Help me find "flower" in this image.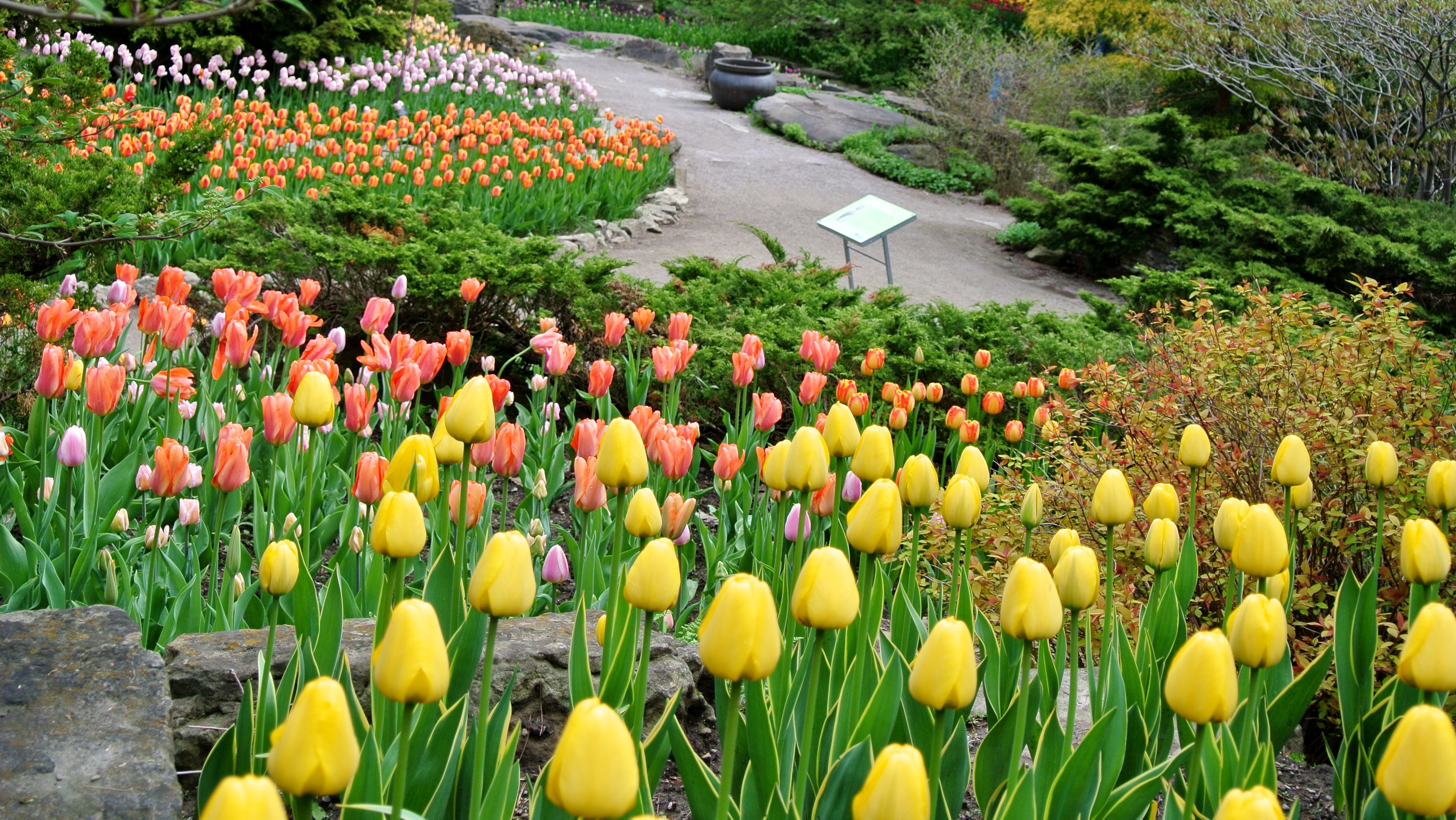
Found it: BBox(361, 167, 375, 185).
